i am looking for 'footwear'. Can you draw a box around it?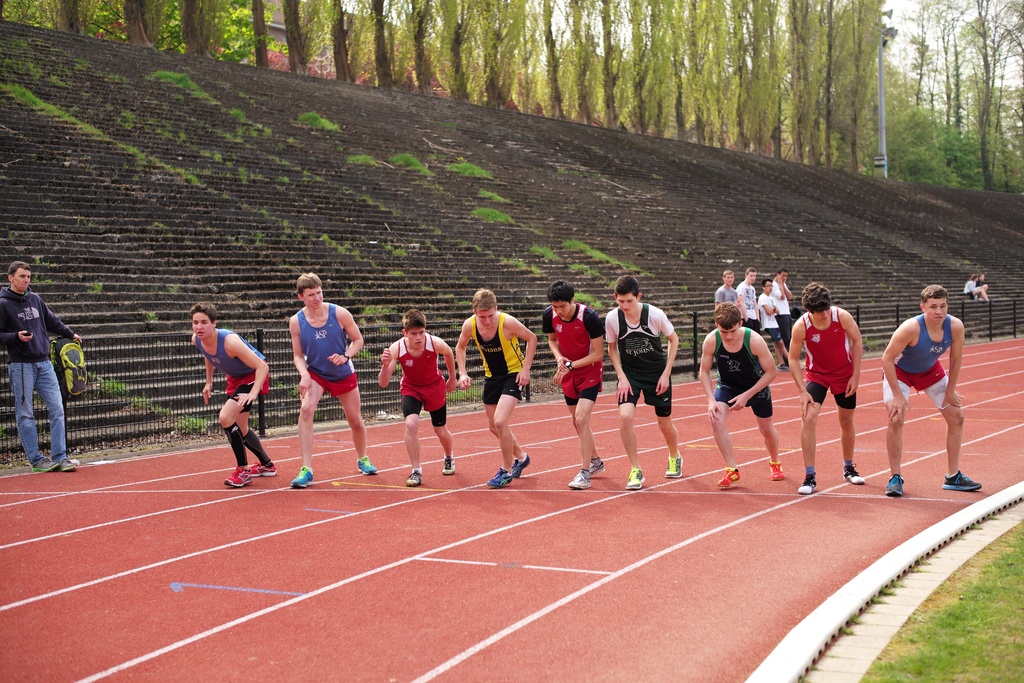
Sure, the bounding box is select_region(567, 470, 592, 487).
